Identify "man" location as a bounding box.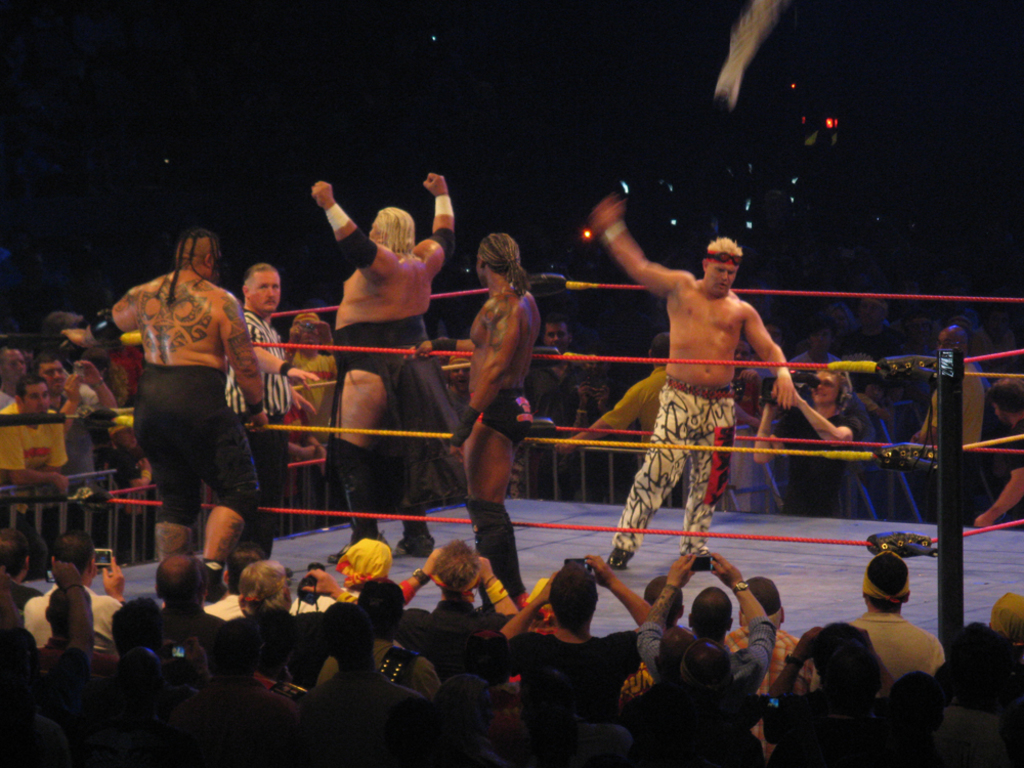
445 354 477 409.
